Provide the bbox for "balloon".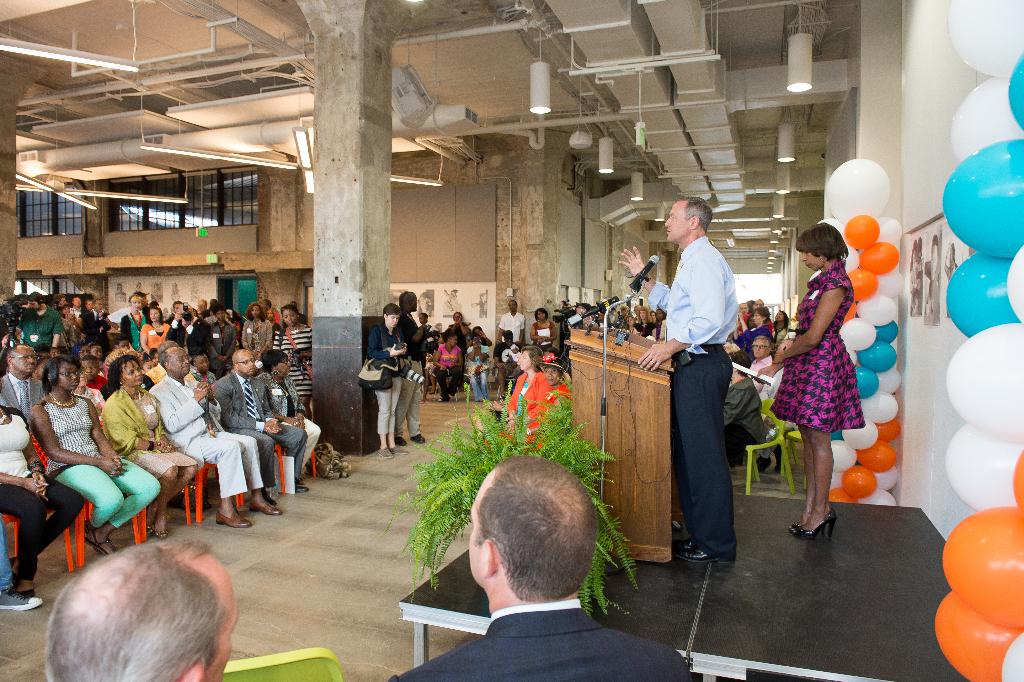
bbox(843, 420, 876, 449).
